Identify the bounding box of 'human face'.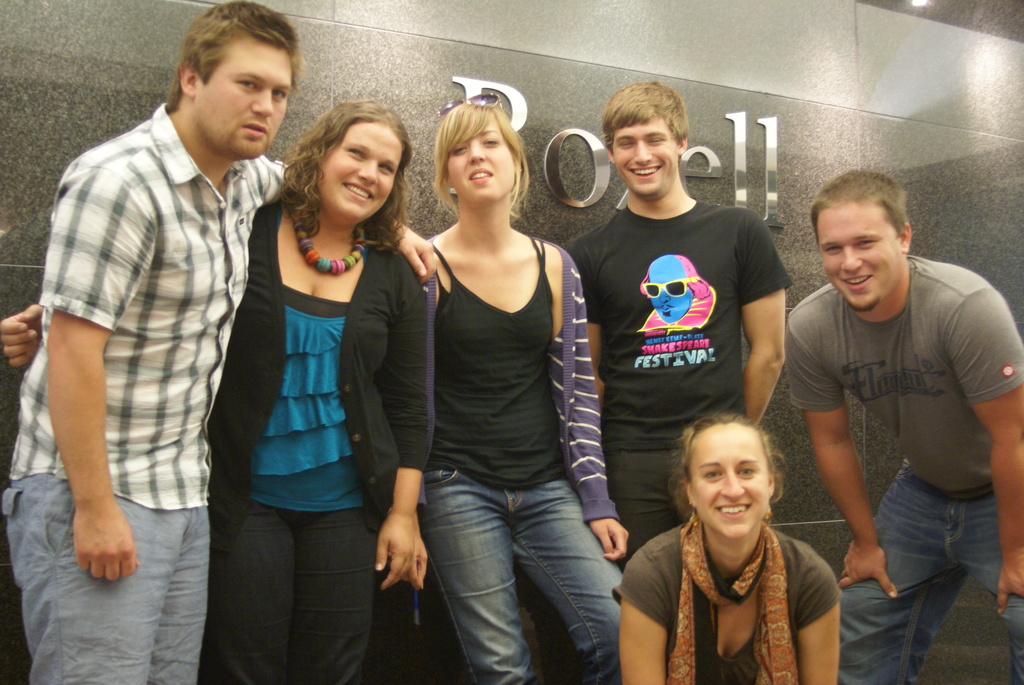
x1=609 y1=120 x2=683 y2=198.
